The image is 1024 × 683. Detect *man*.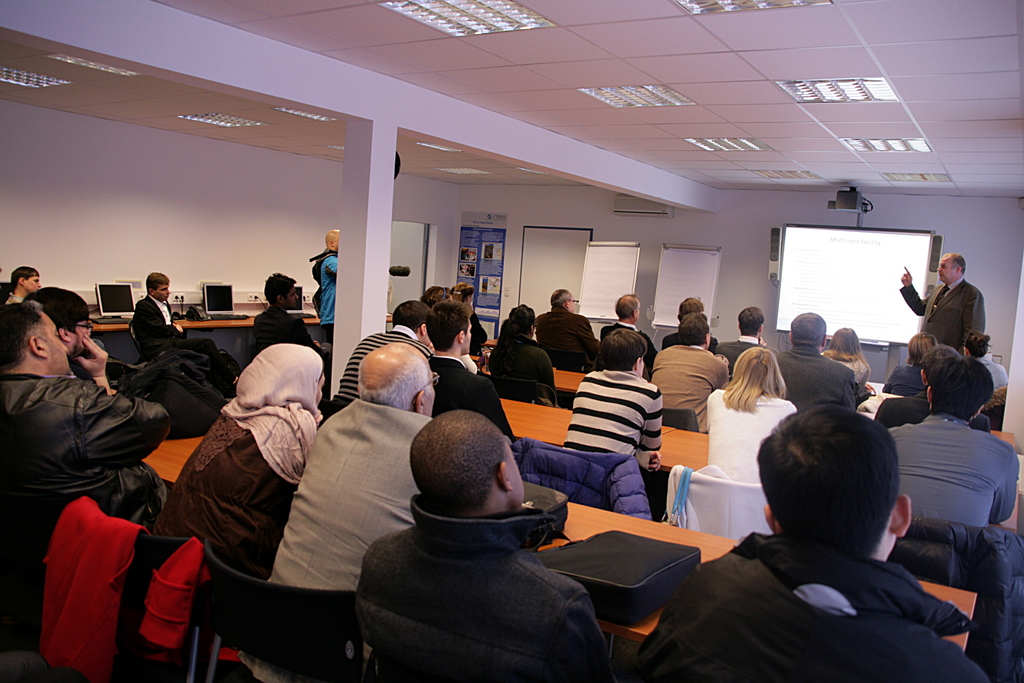
Detection: {"x1": 776, "y1": 314, "x2": 860, "y2": 411}.
